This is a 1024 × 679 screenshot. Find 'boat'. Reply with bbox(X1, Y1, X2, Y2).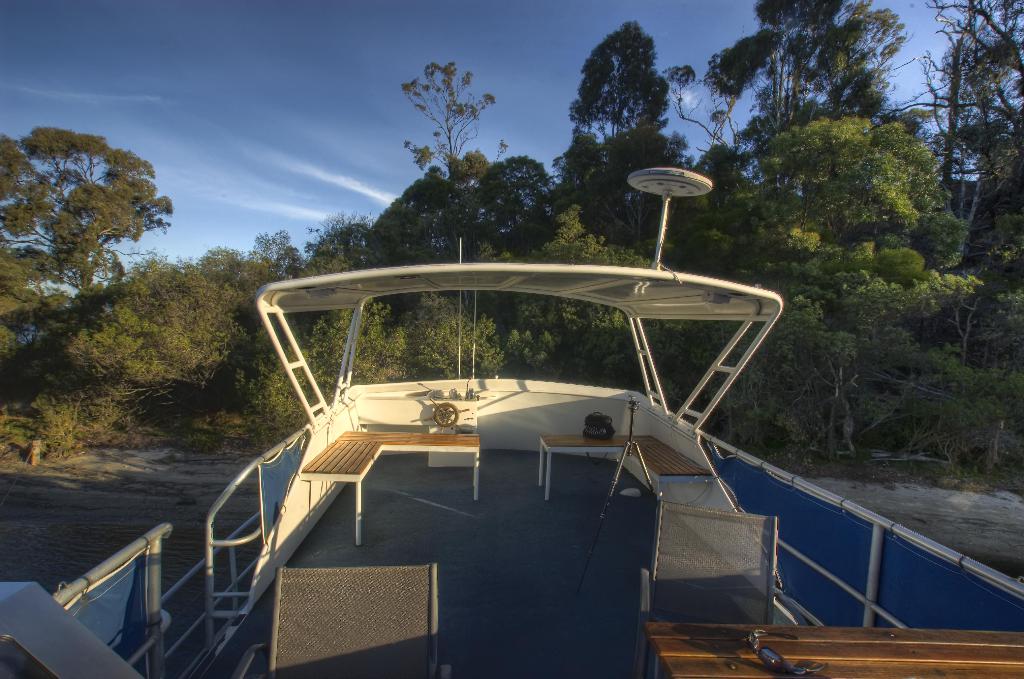
bbox(0, 160, 1023, 678).
